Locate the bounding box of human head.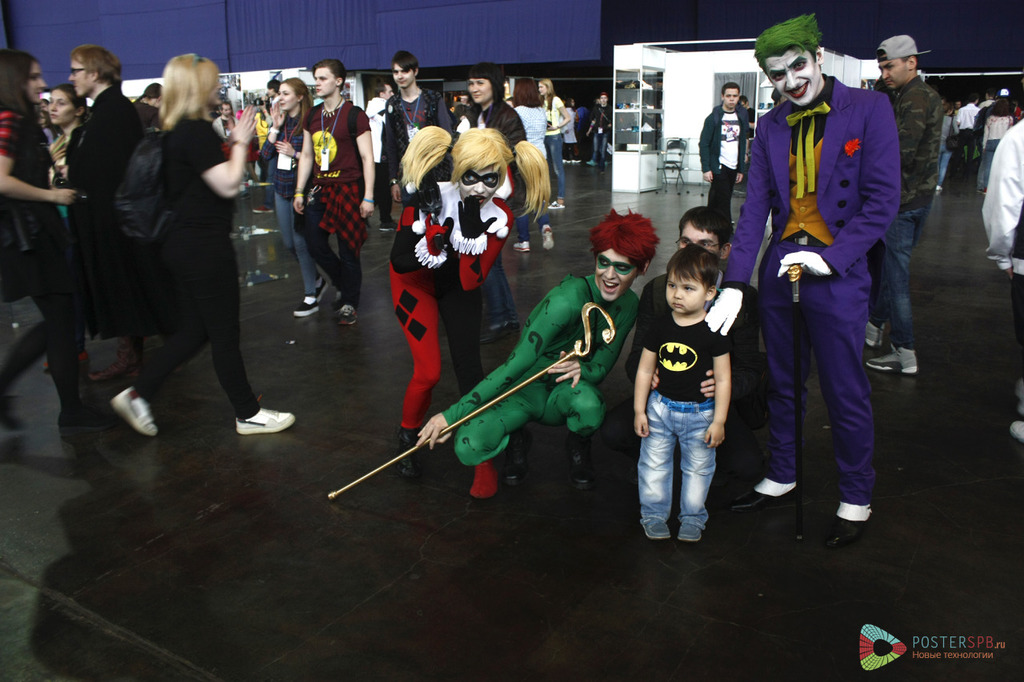
Bounding box: 468/63/503/104.
